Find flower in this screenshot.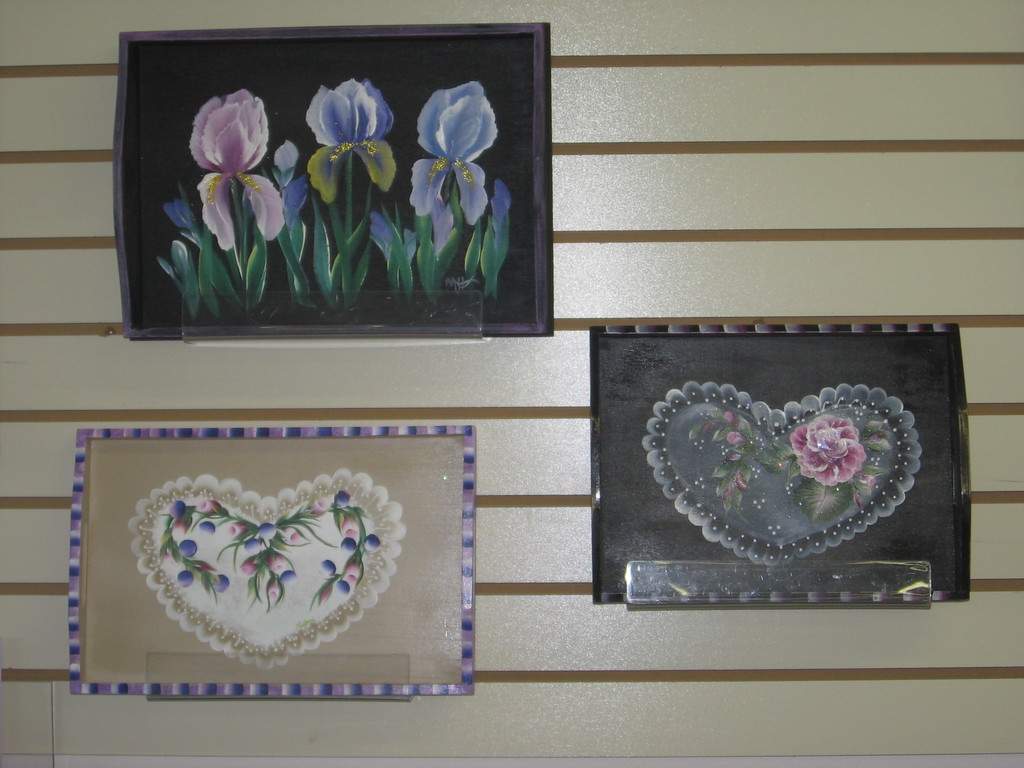
The bounding box for flower is [267,132,303,184].
